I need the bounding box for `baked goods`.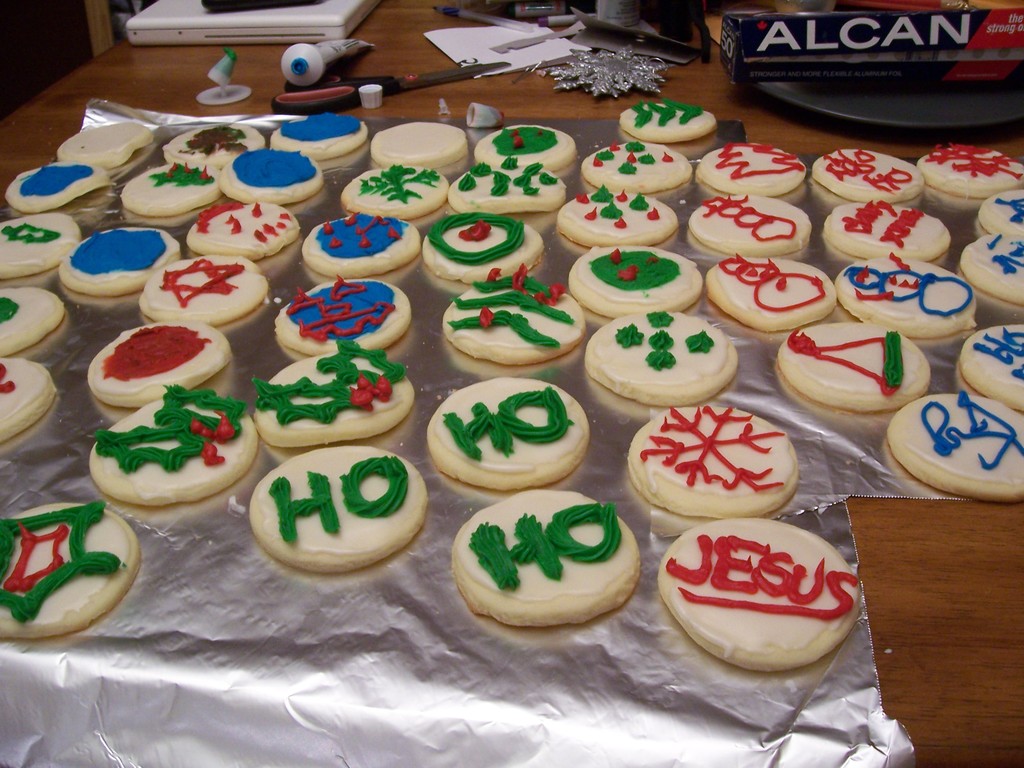
Here it is: left=249, top=442, right=430, bottom=575.
